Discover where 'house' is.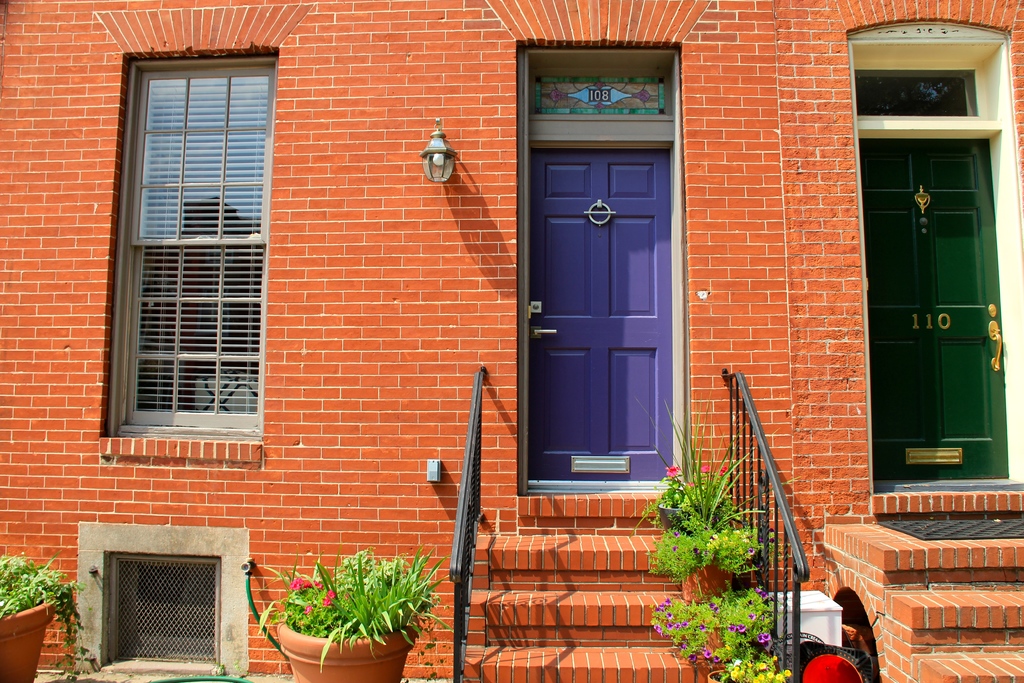
Discovered at region(38, 0, 1021, 682).
